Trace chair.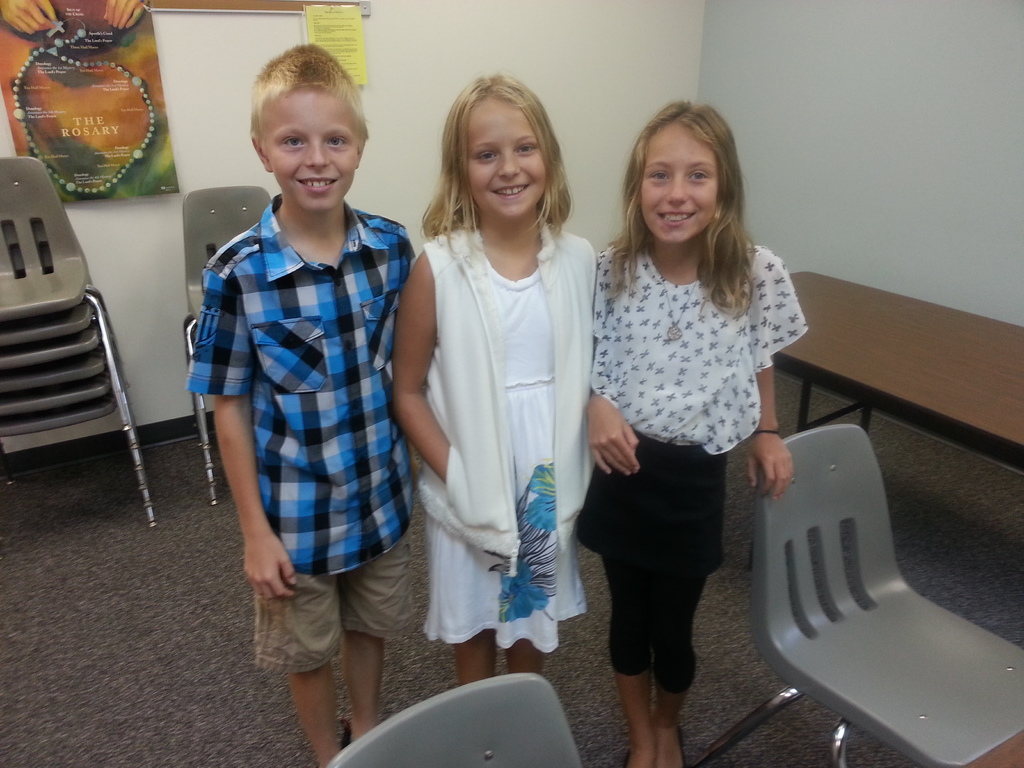
Traced to [324, 676, 581, 767].
